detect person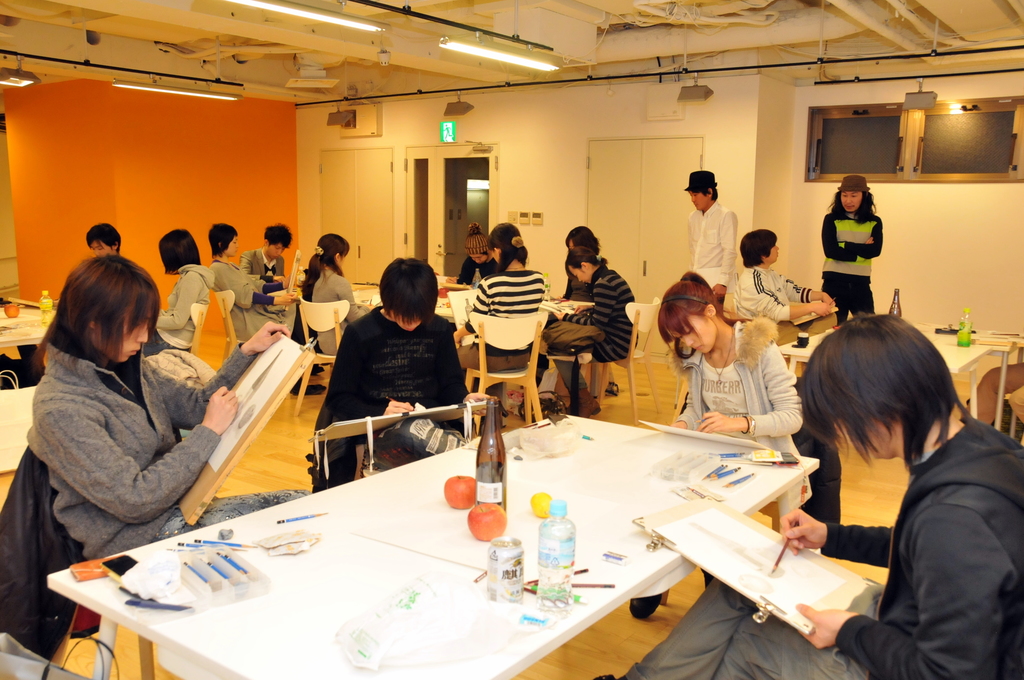
<region>240, 227, 295, 303</region>
